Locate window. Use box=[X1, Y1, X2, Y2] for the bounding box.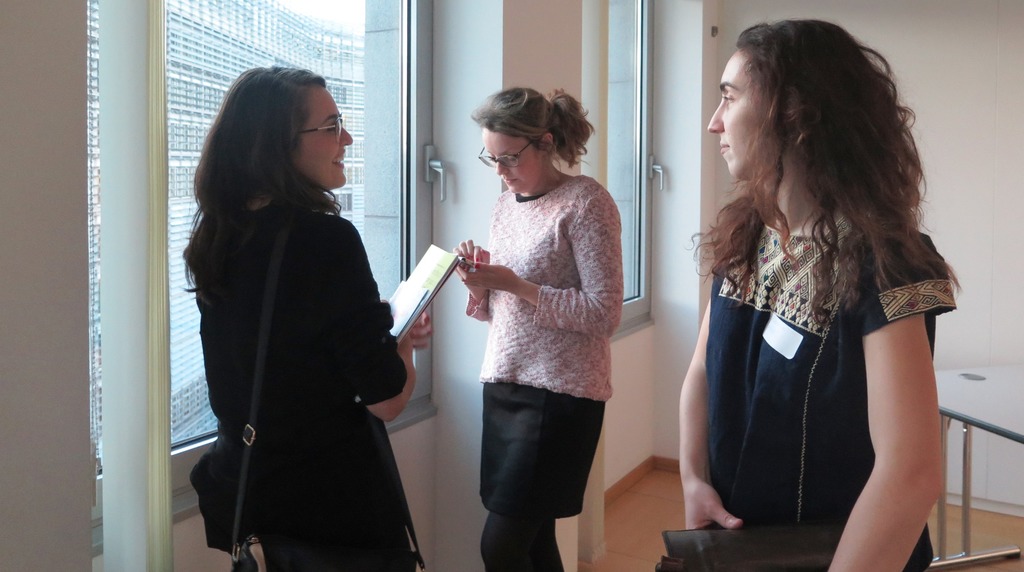
box=[591, 0, 664, 336].
